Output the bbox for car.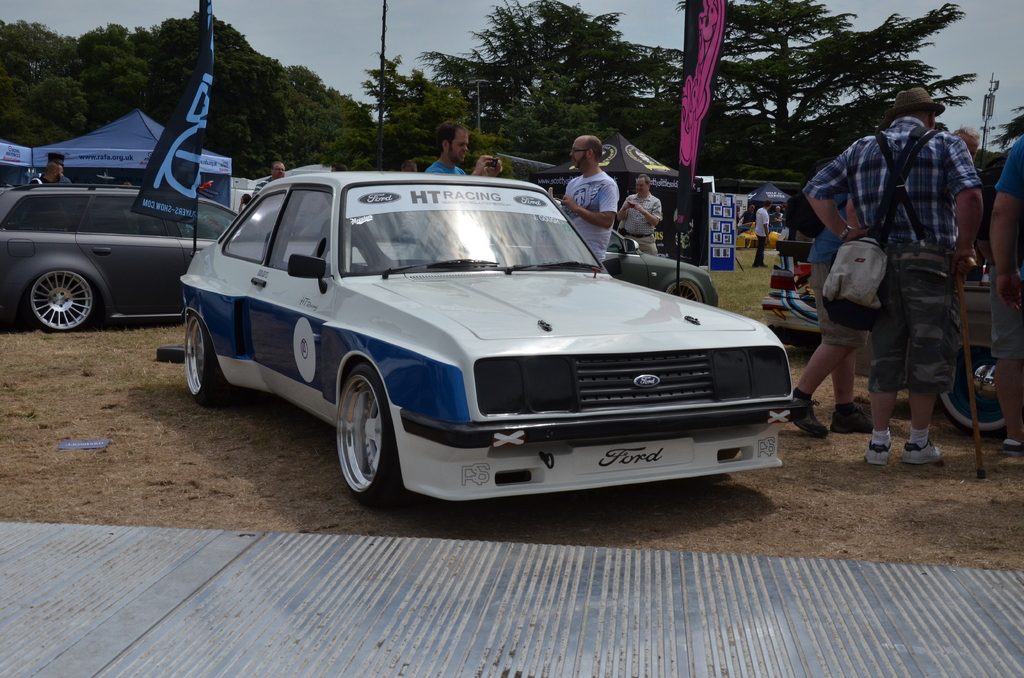
bbox=[0, 180, 268, 332].
